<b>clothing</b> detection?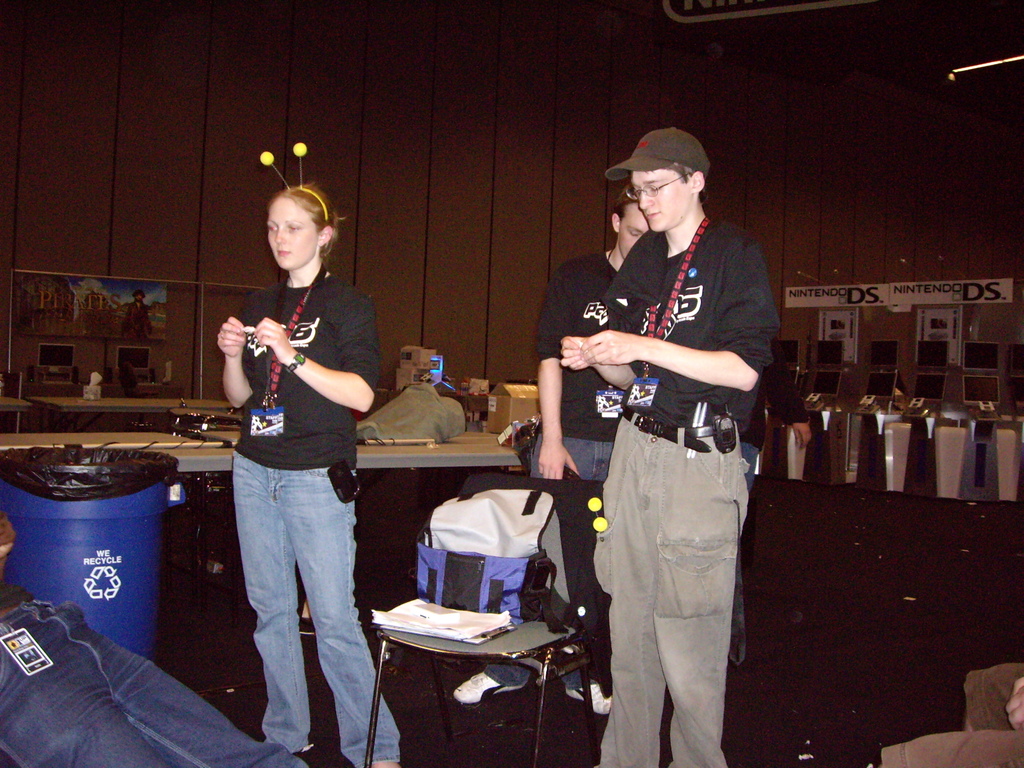
rect(228, 266, 407, 767)
